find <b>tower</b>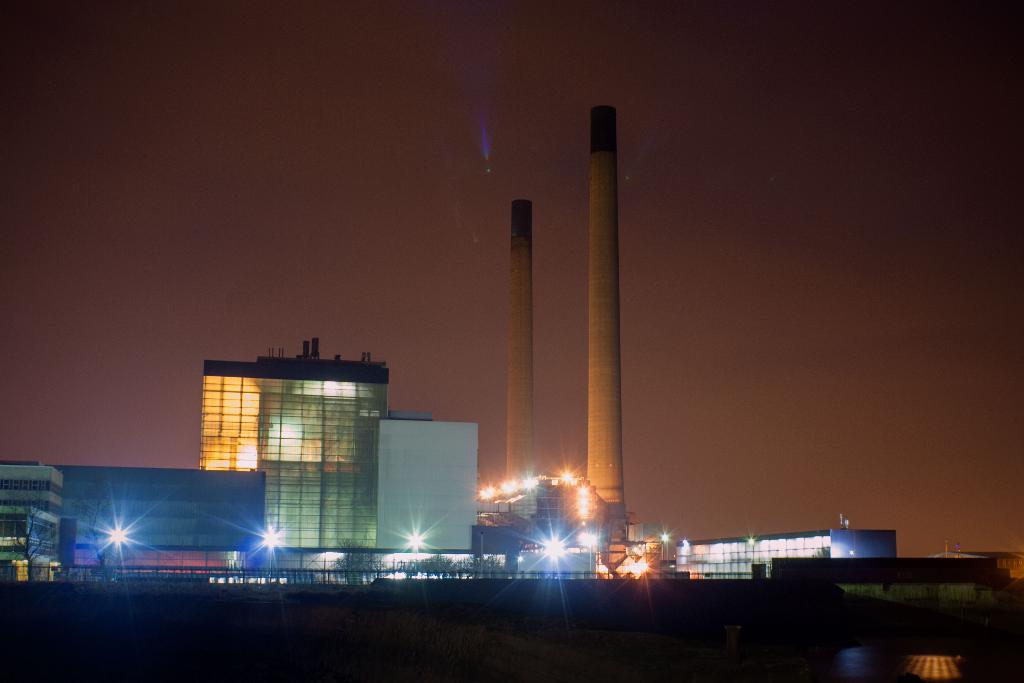
bbox=[372, 413, 476, 553]
